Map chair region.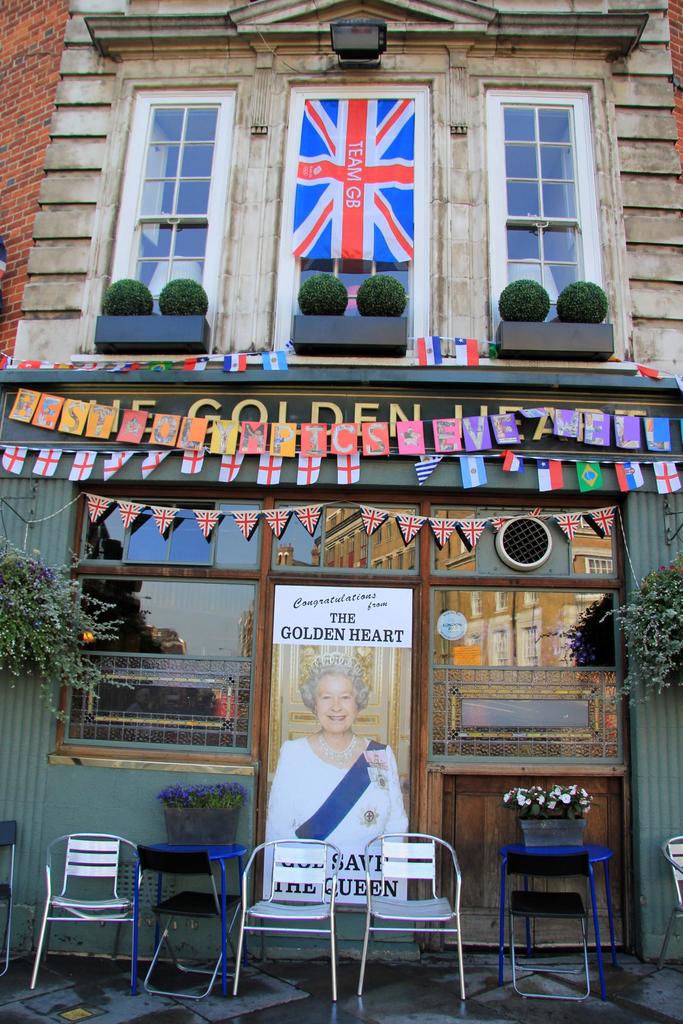
Mapped to box=[358, 828, 463, 996].
